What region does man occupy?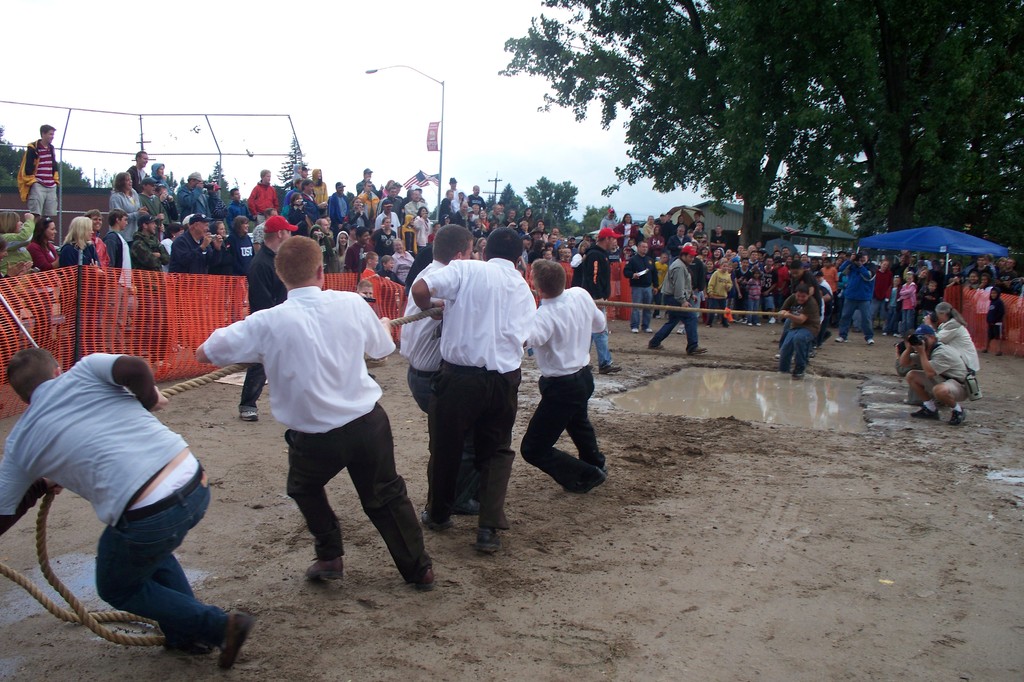
bbox(431, 187, 460, 222).
